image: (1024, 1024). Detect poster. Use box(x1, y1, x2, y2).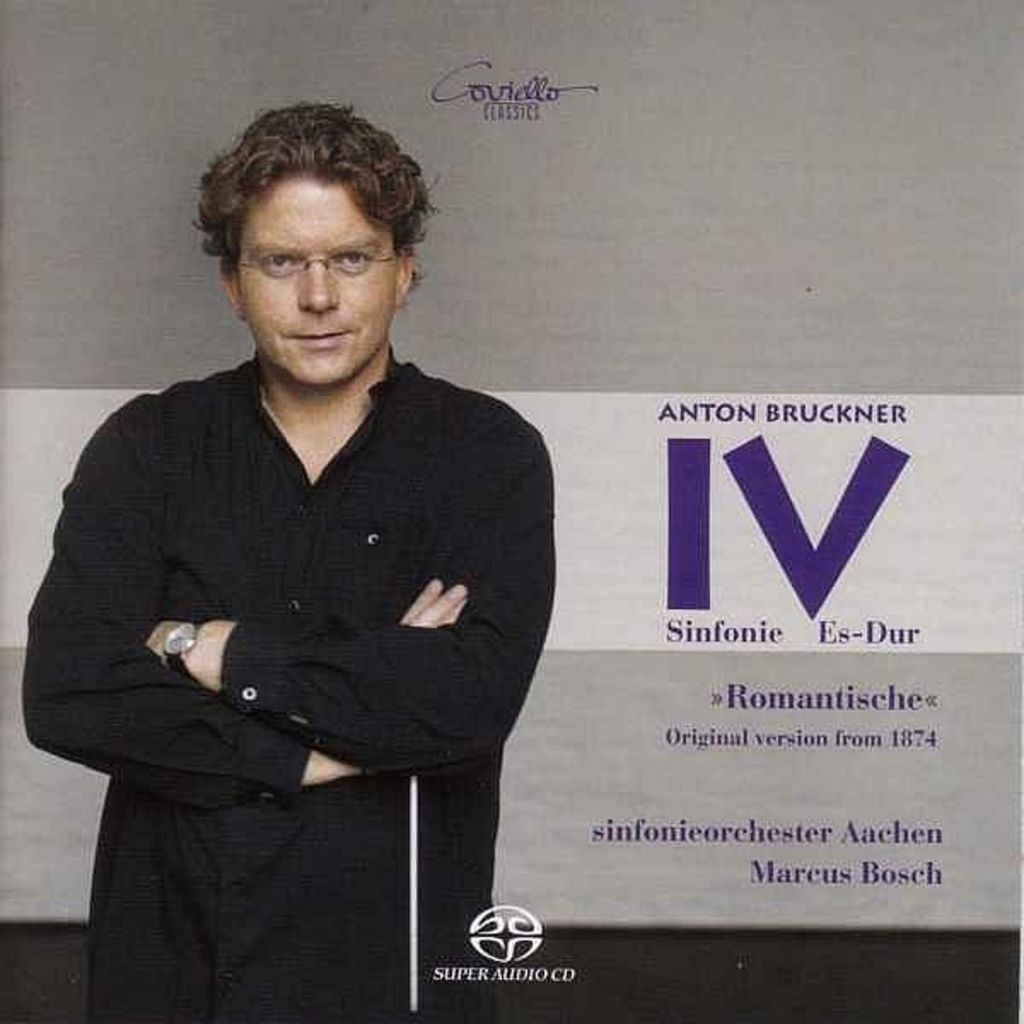
box(0, 0, 1022, 1022).
